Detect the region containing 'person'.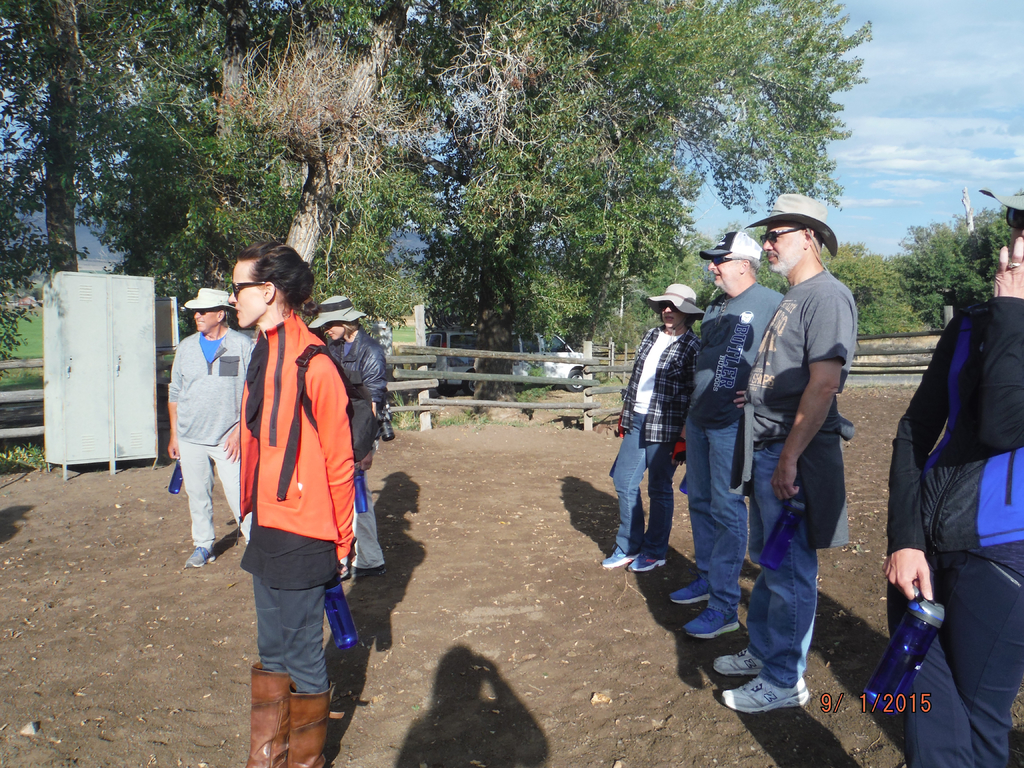
bbox(593, 283, 703, 577).
